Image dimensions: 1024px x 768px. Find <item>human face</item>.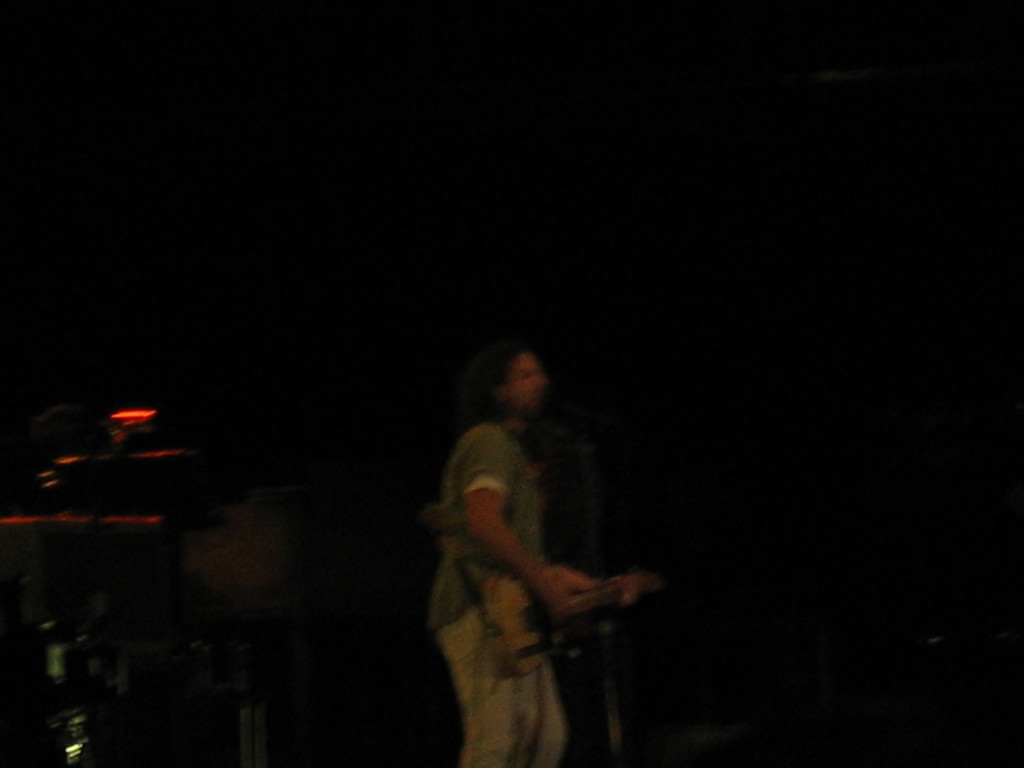
left=508, top=355, right=544, bottom=419.
